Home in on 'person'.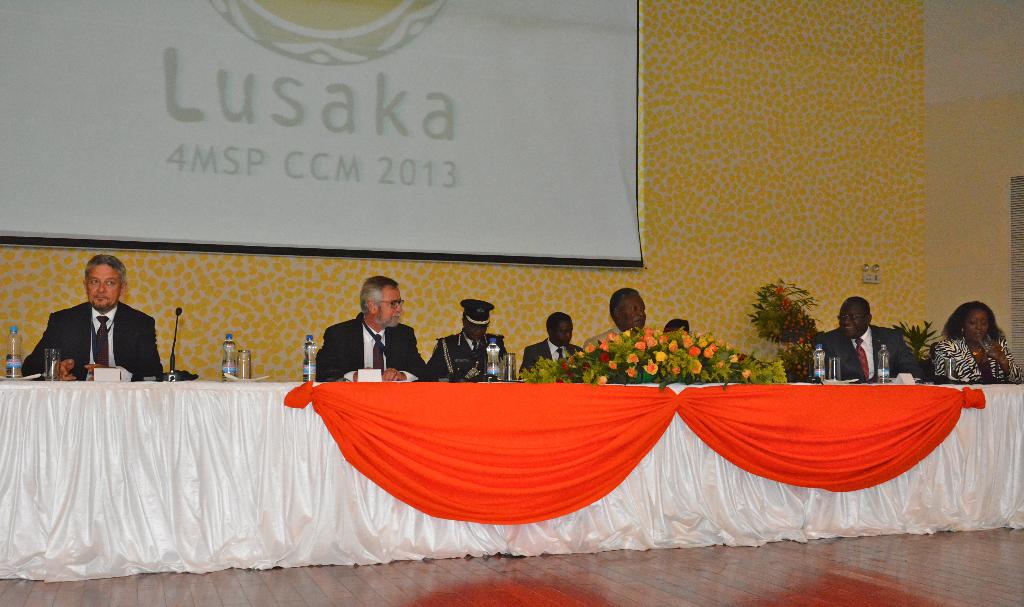
Homed in at region(815, 297, 926, 384).
